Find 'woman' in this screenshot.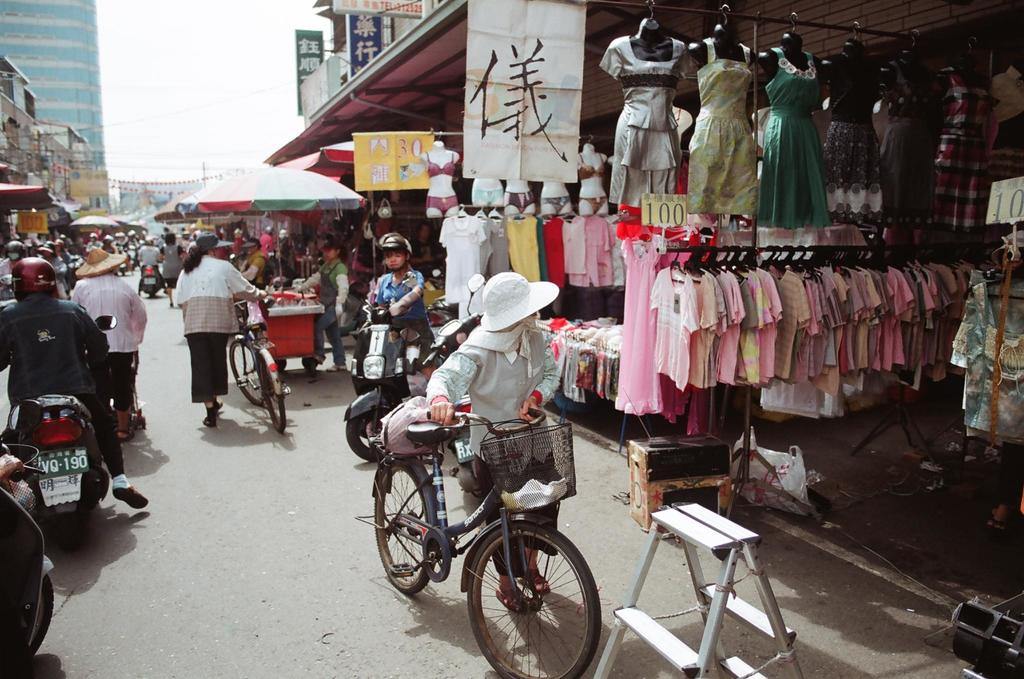
The bounding box for 'woman' is rect(173, 234, 264, 431).
